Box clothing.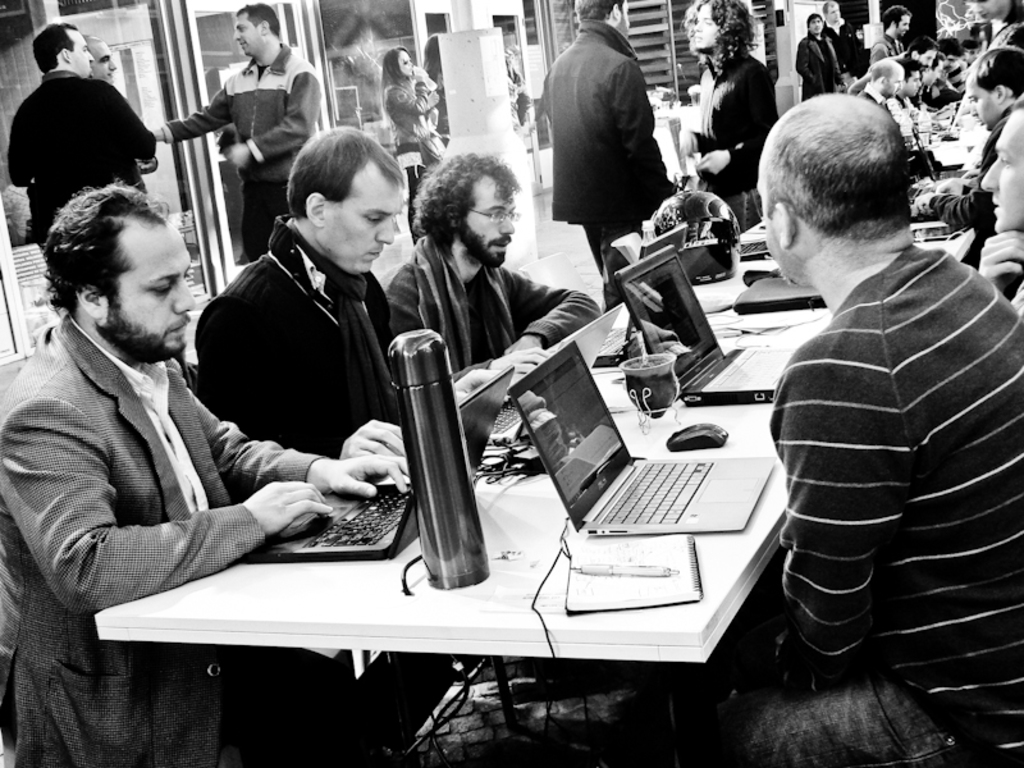
(6, 69, 157, 243).
